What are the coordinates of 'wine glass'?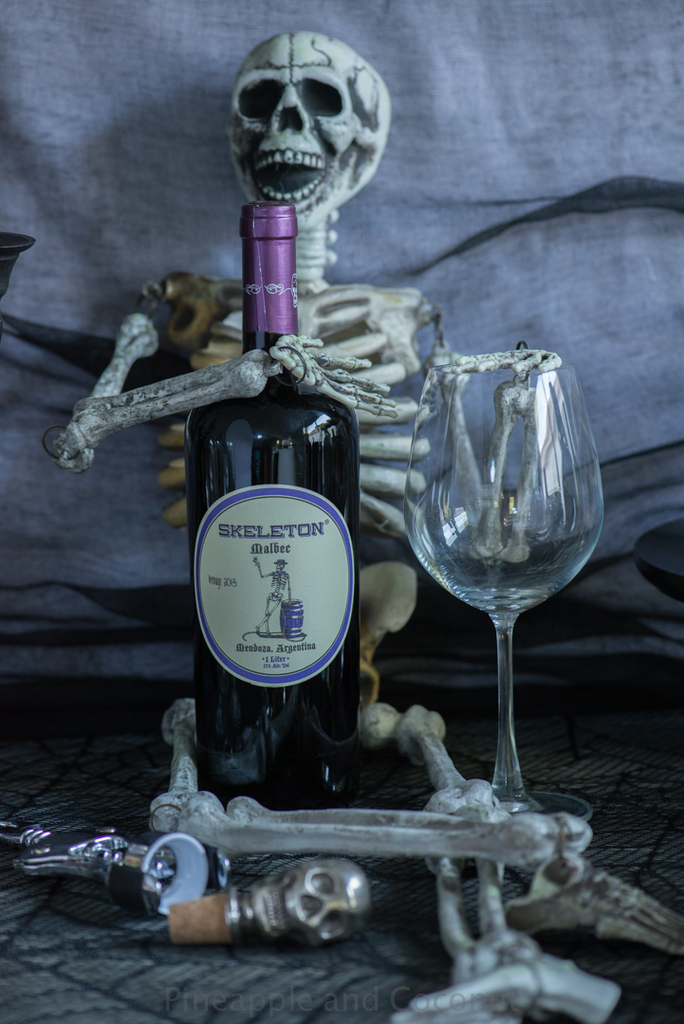
(x1=401, y1=367, x2=606, y2=824).
